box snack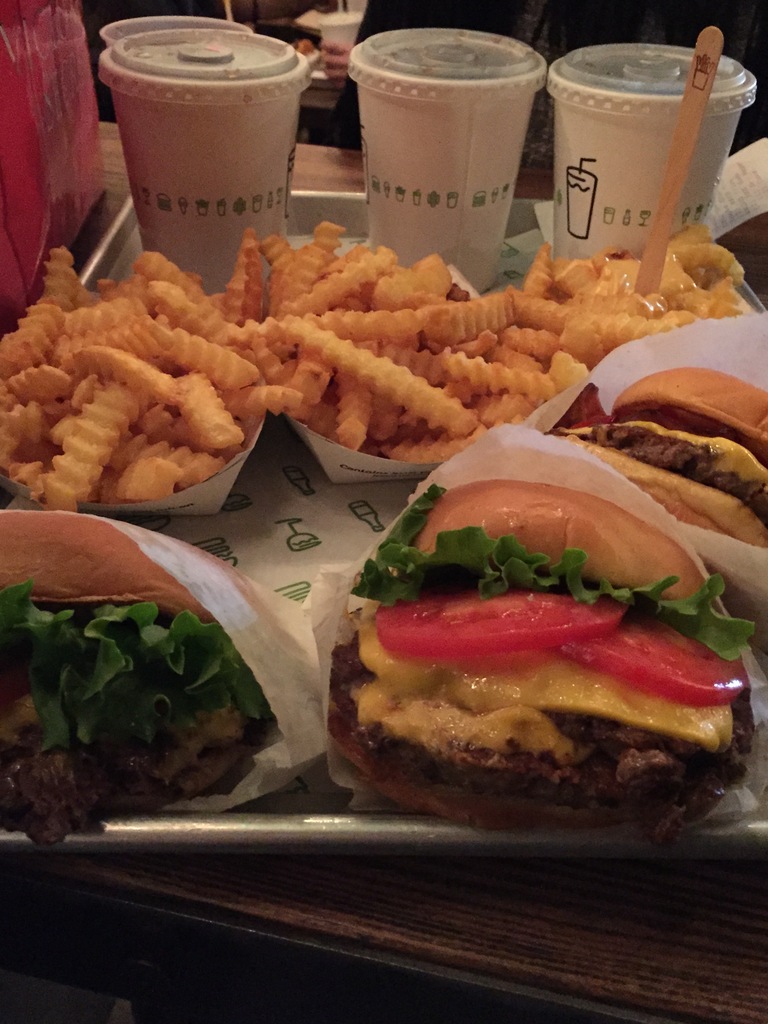
pyautogui.locateOnScreen(310, 466, 767, 842)
